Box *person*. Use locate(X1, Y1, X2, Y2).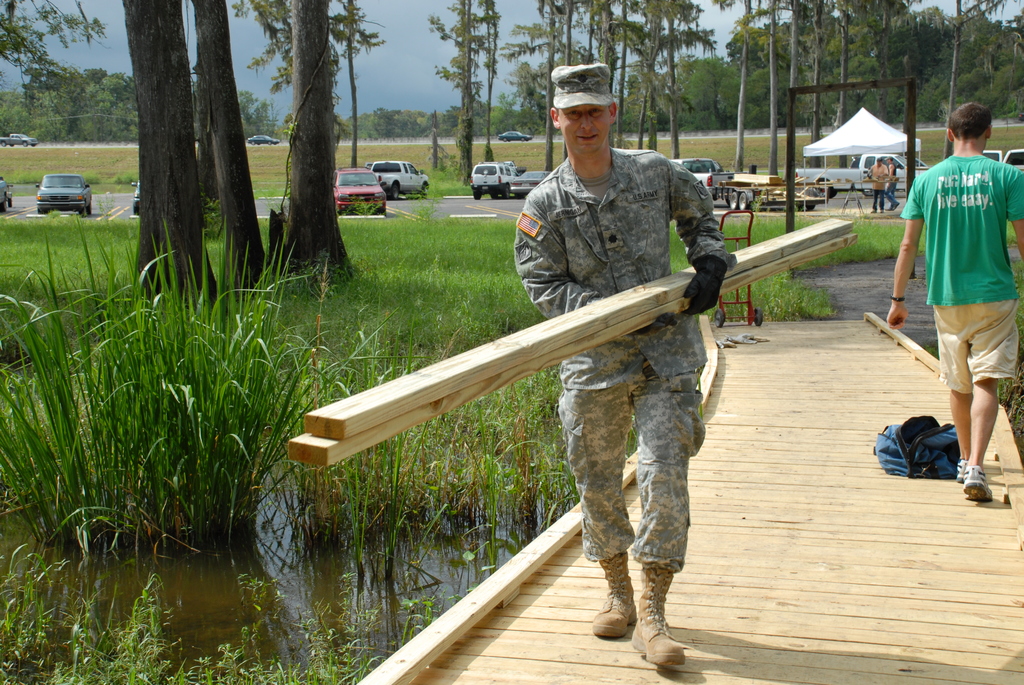
locate(890, 155, 899, 213).
